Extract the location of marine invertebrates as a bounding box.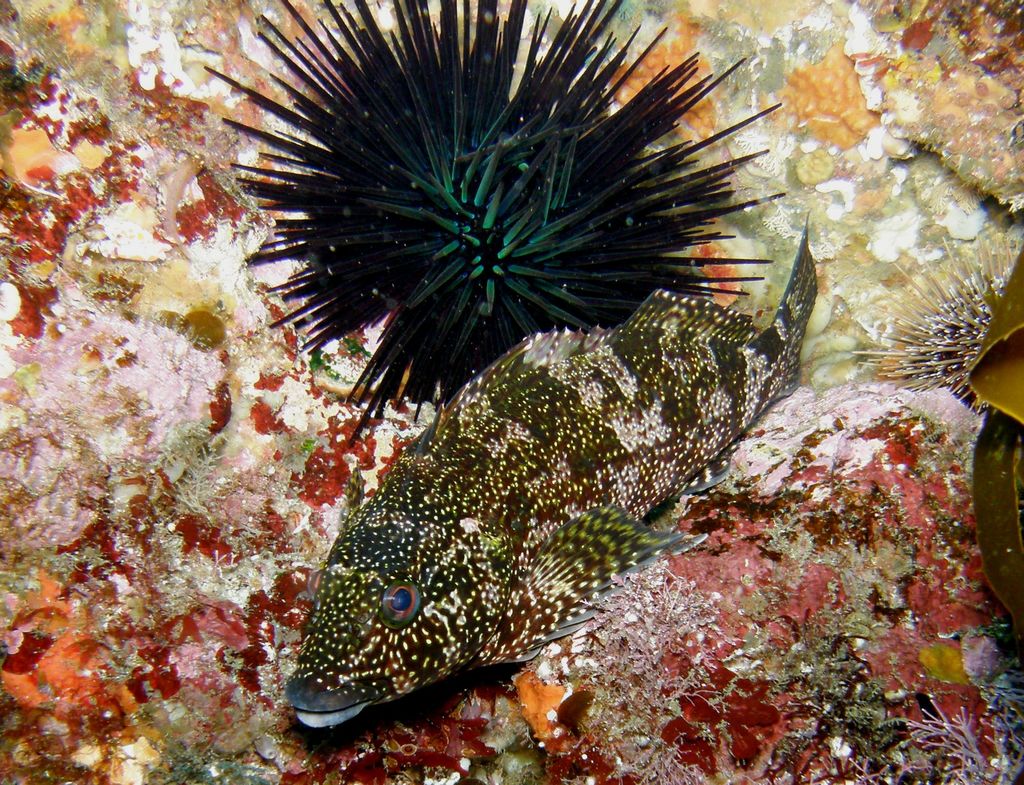
pyautogui.locateOnScreen(285, 195, 819, 729).
